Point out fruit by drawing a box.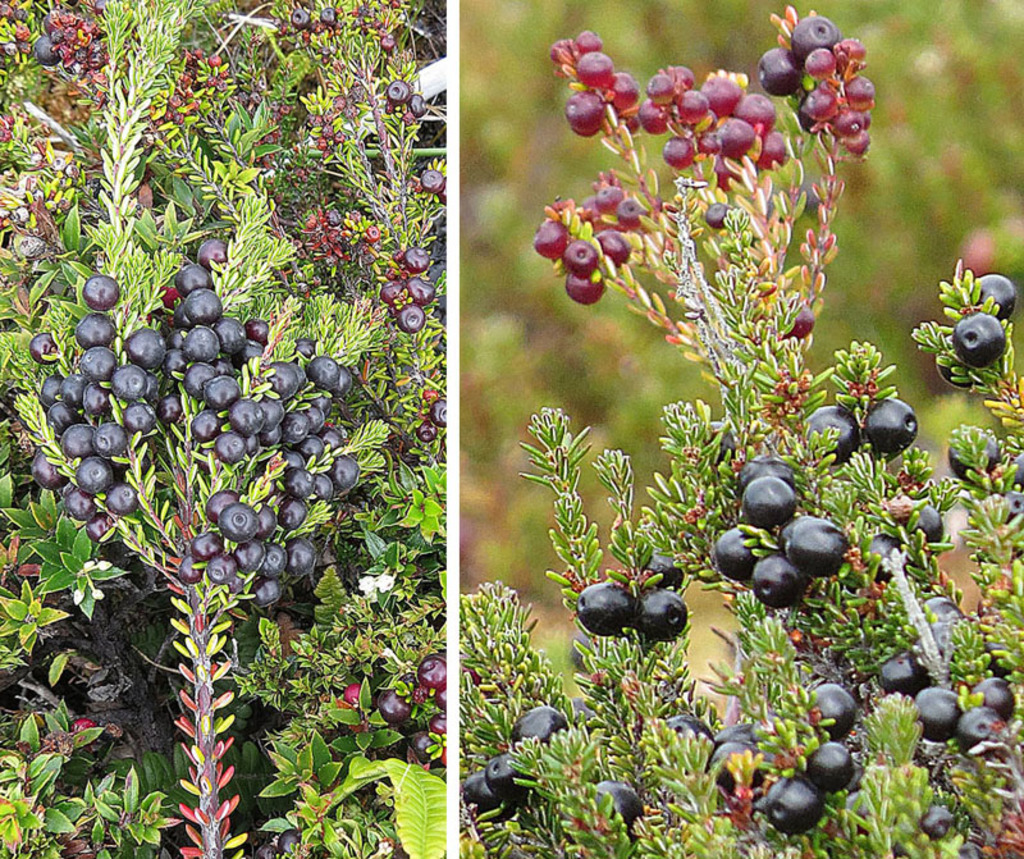
pyautogui.locateOnScreen(704, 201, 728, 229).
